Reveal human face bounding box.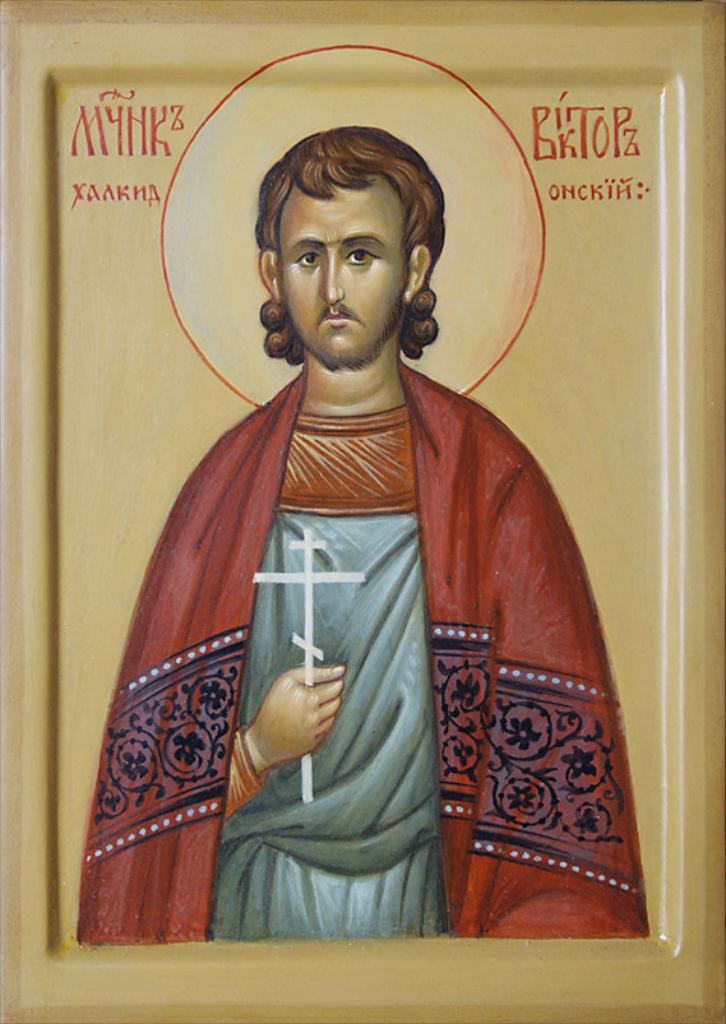
Revealed: 274 175 407 369.
